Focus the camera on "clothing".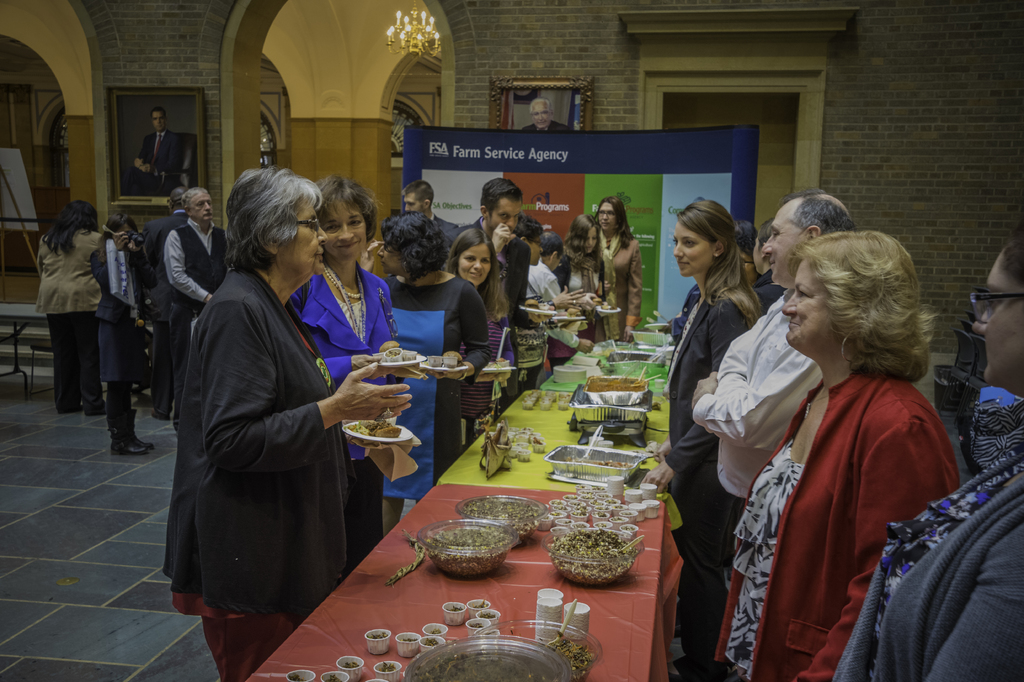
Focus region: box=[140, 131, 184, 192].
